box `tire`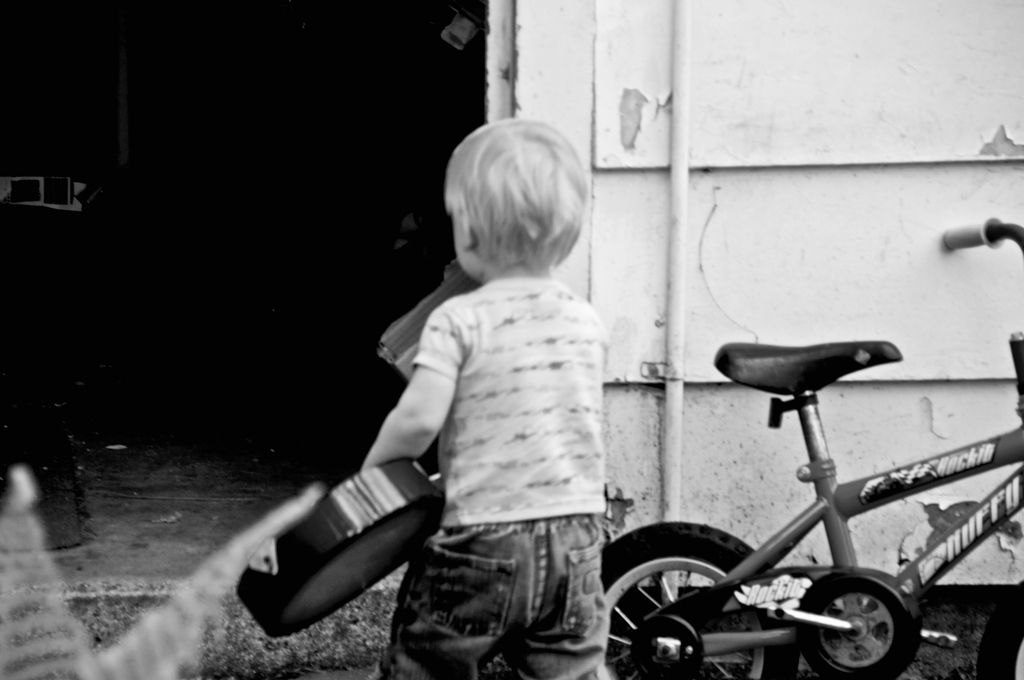
x1=978, y1=585, x2=1023, y2=677
